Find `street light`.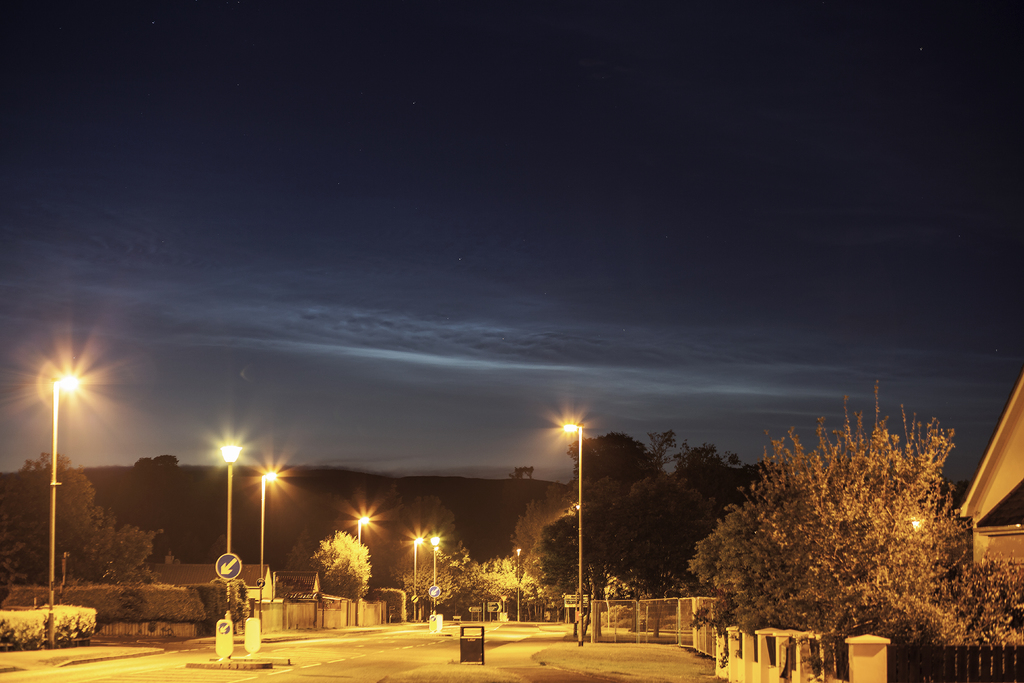
detection(351, 499, 379, 552).
